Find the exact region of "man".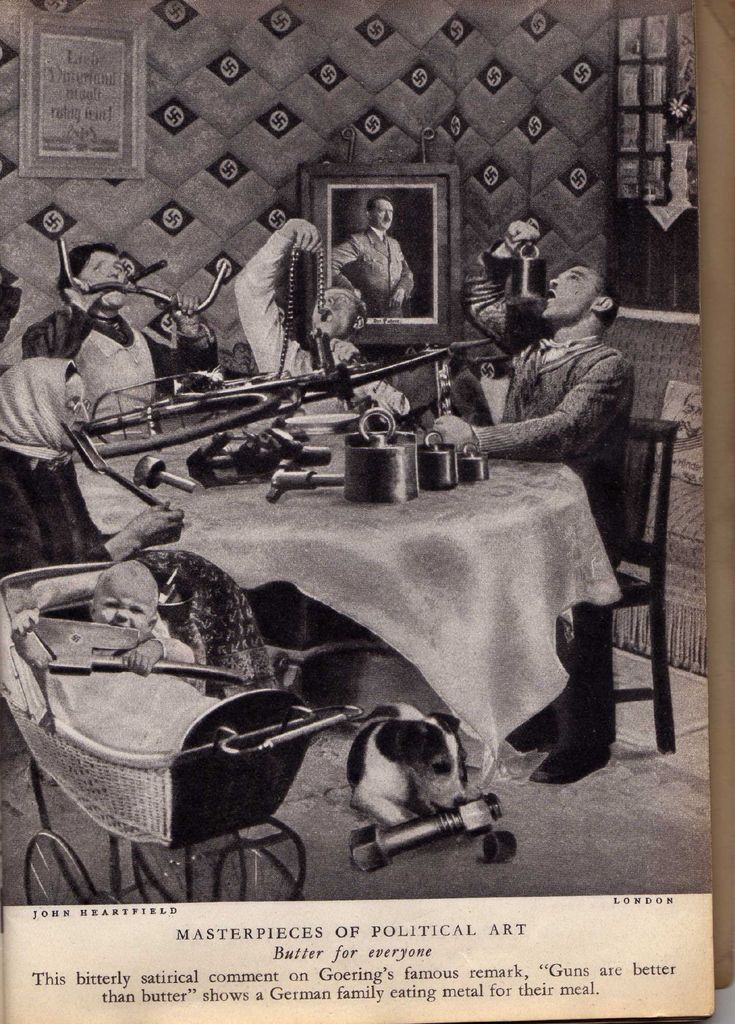
Exact region: <box>225,211,411,424</box>.
